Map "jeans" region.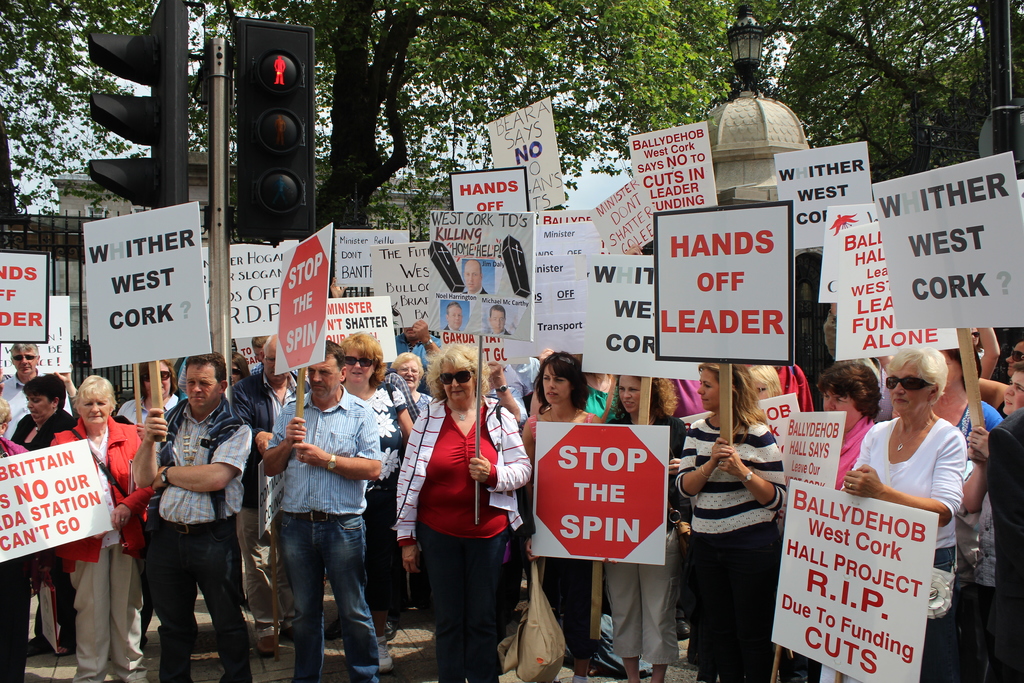
Mapped to detection(152, 520, 262, 682).
